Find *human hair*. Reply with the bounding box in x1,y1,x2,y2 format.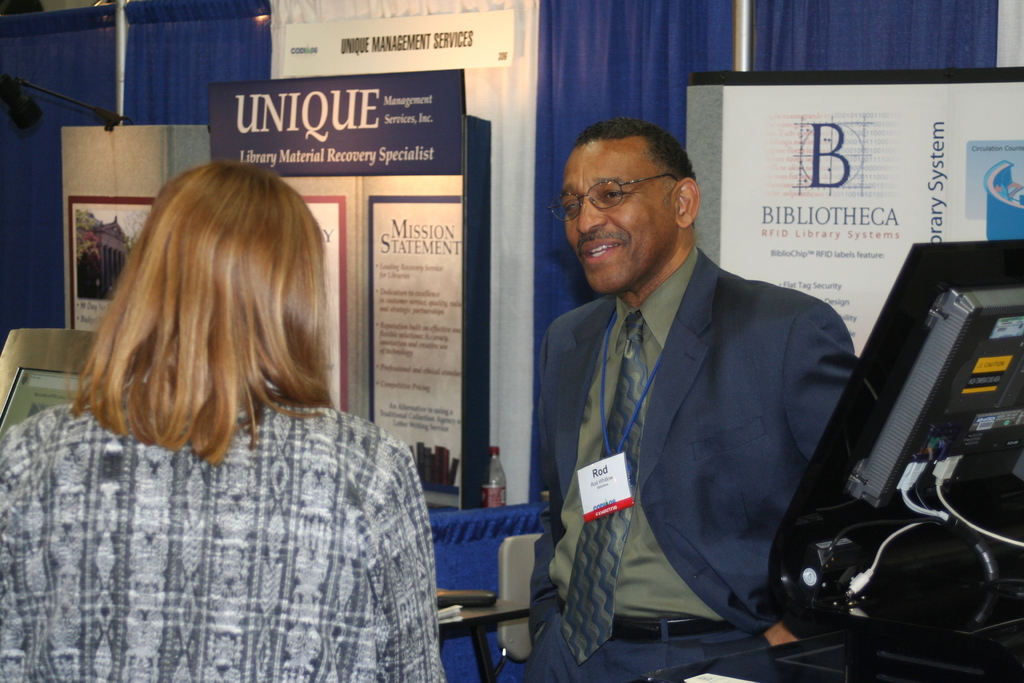
575,117,698,224.
